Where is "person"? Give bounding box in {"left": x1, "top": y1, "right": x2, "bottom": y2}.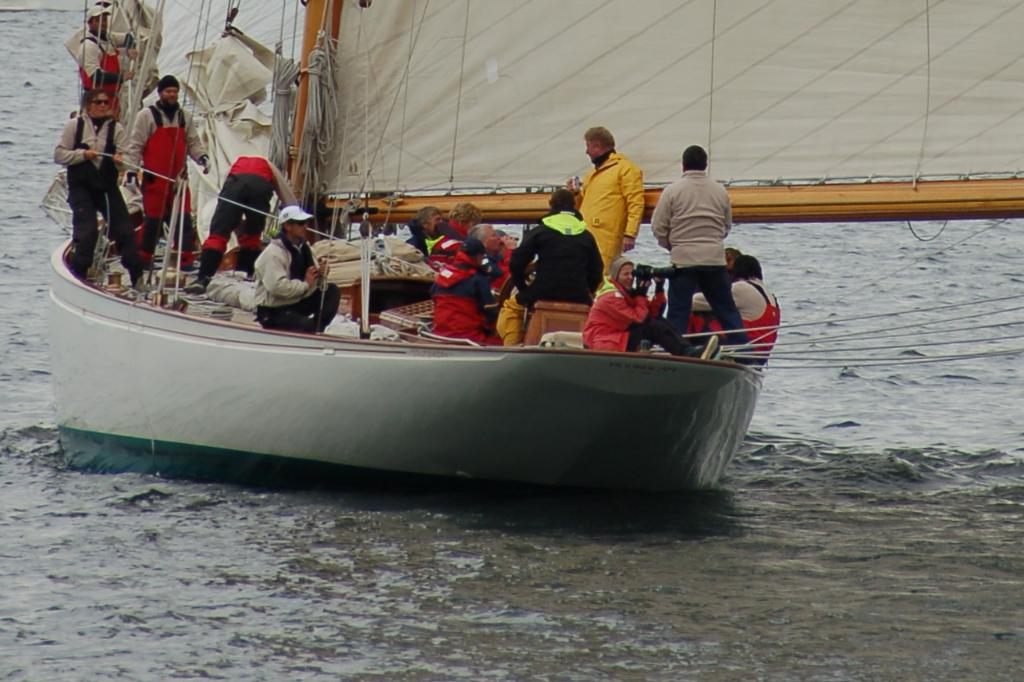
{"left": 123, "top": 73, "right": 204, "bottom": 267}.
